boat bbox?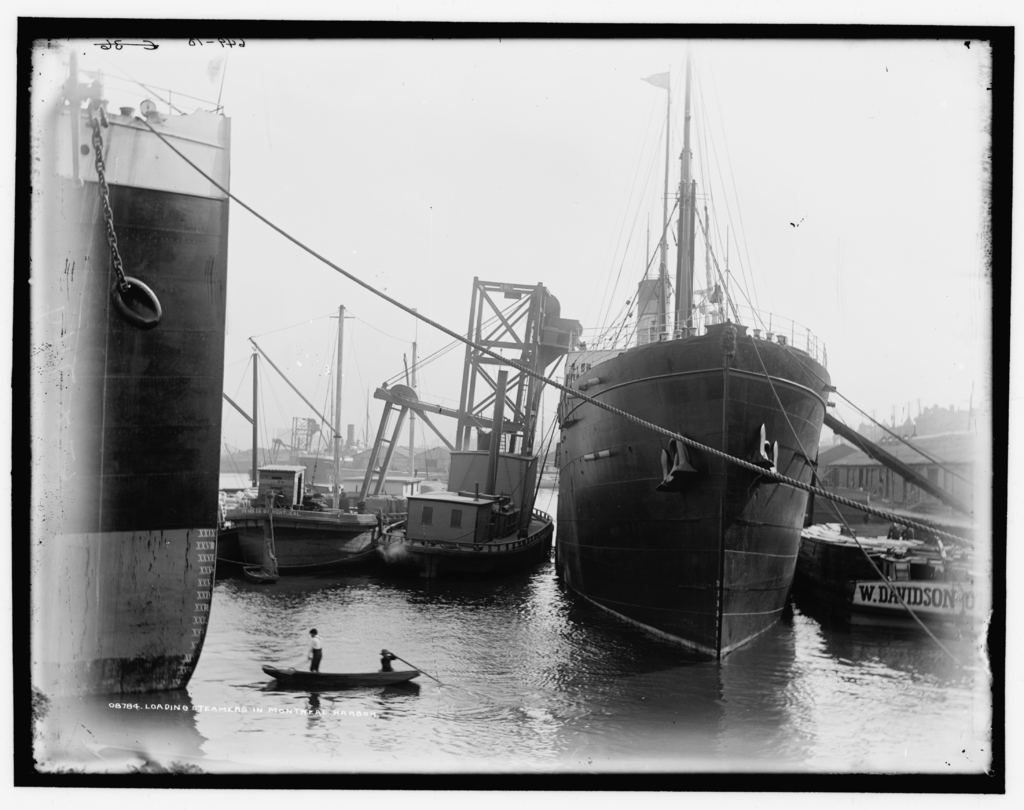
bbox=[214, 354, 368, 580]
